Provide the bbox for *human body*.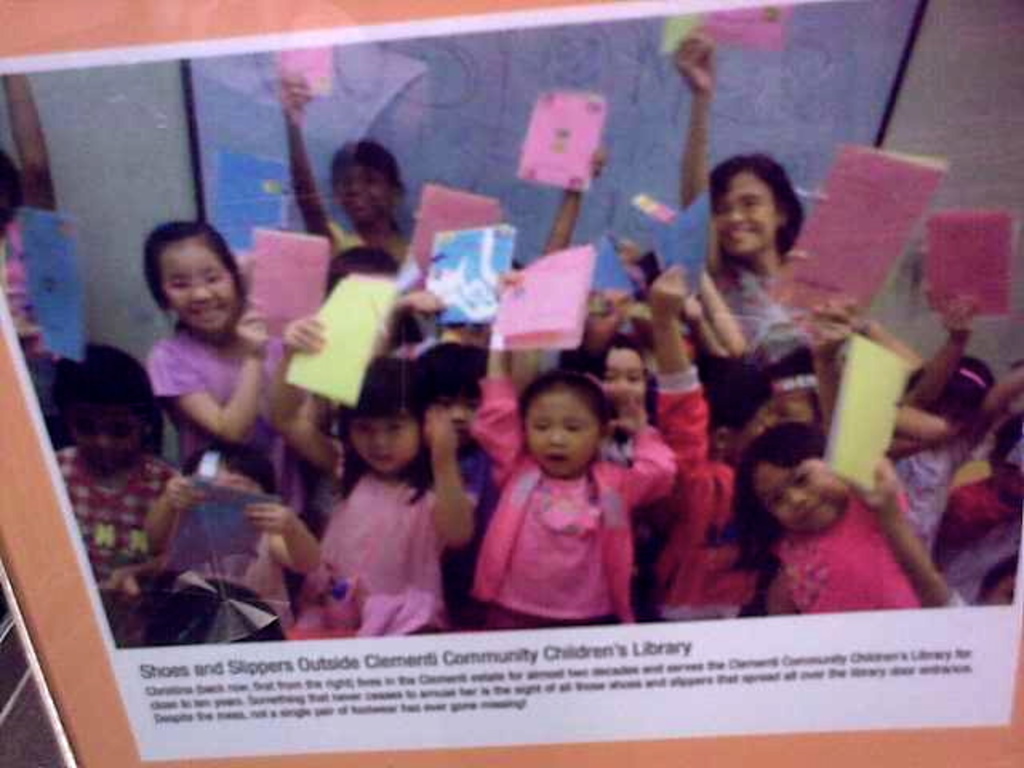
bbox=(286, 413, 472, 635).
